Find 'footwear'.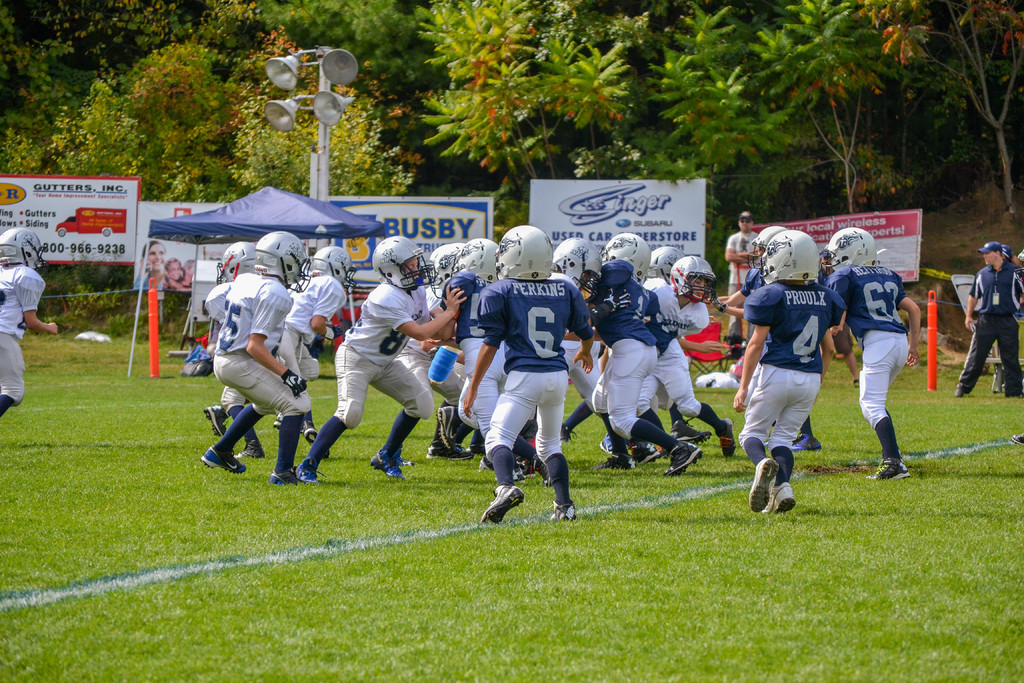
201, 445, 247, 473.
